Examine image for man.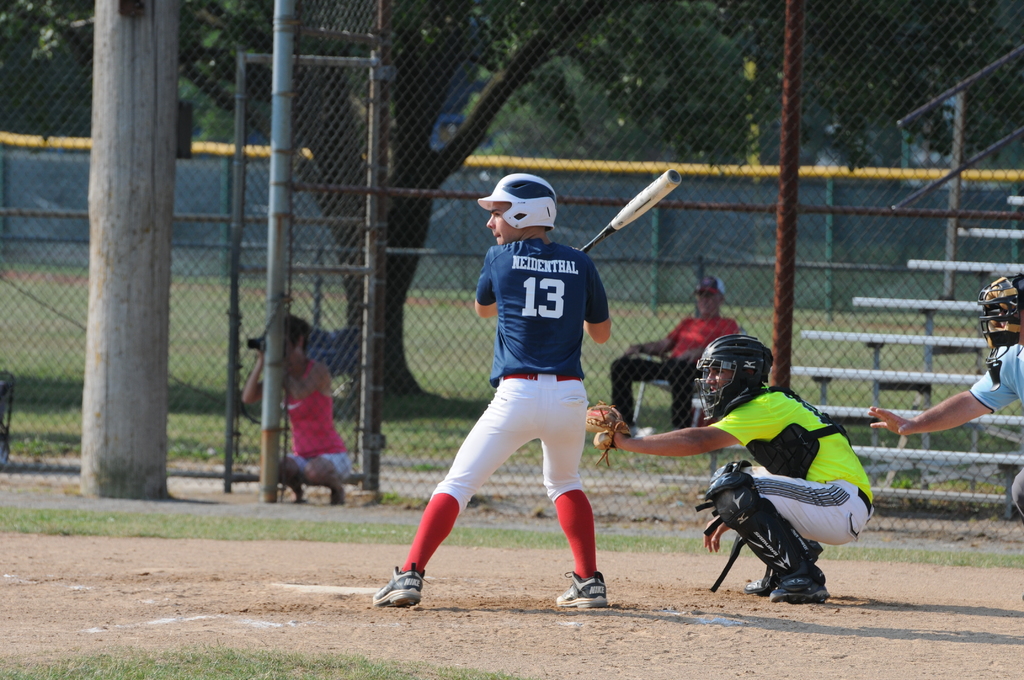
Examination result: detection(371, 177, 611, 608).
